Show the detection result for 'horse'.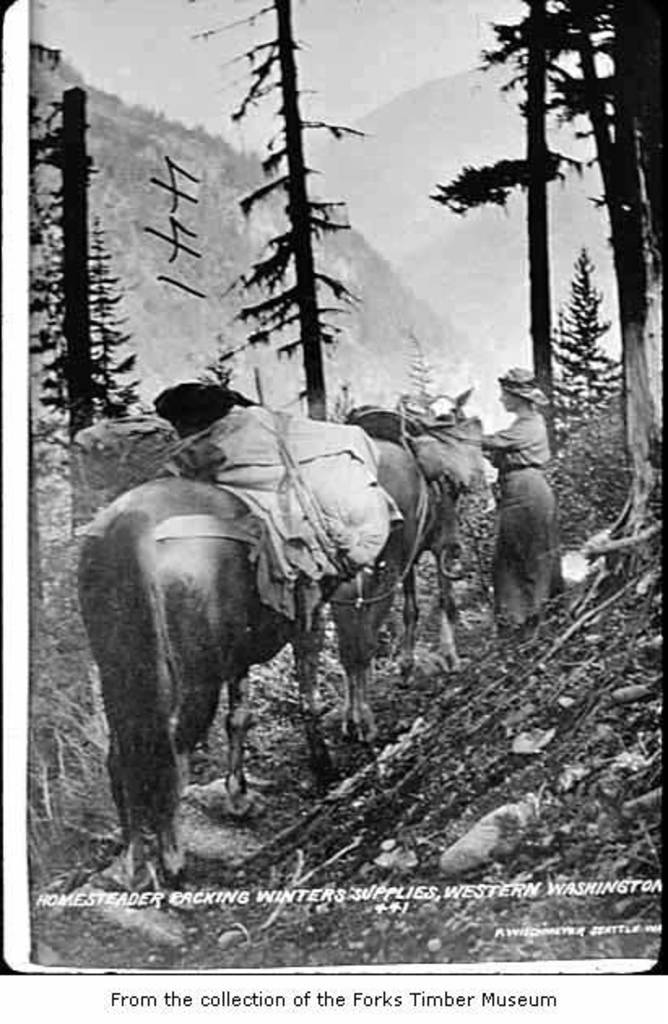
{"x1": 330, "y1": 431, "x2": 463, "y2": 743}.
